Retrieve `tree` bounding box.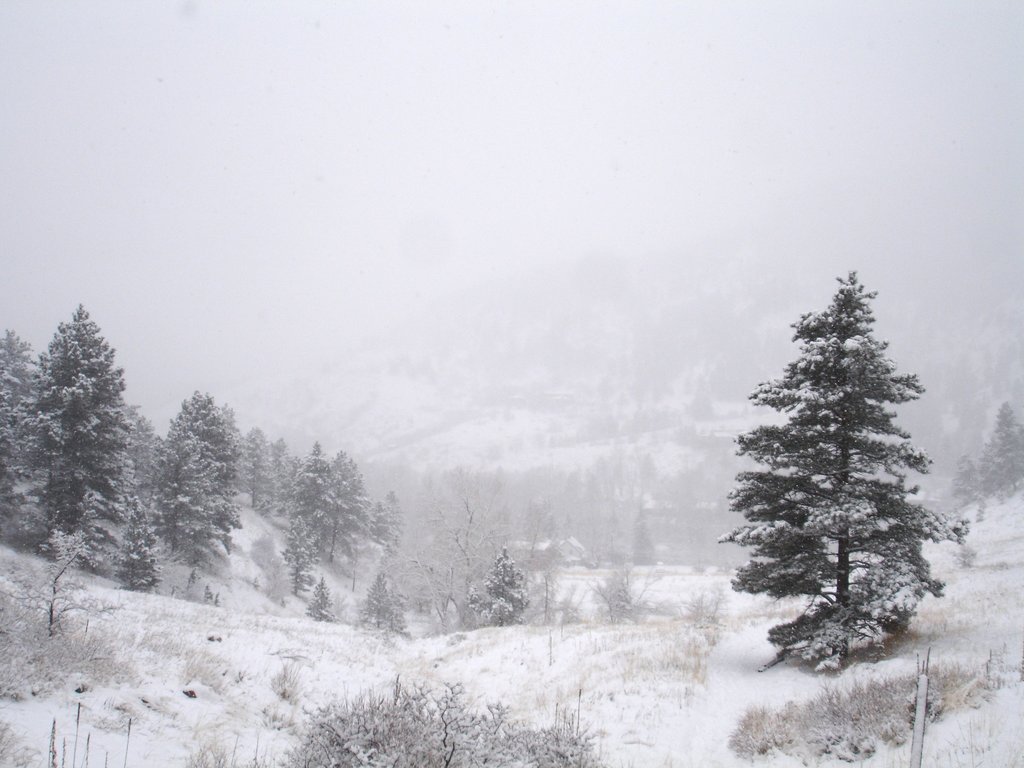
Bounding box: [26, 299, 133, 554].
